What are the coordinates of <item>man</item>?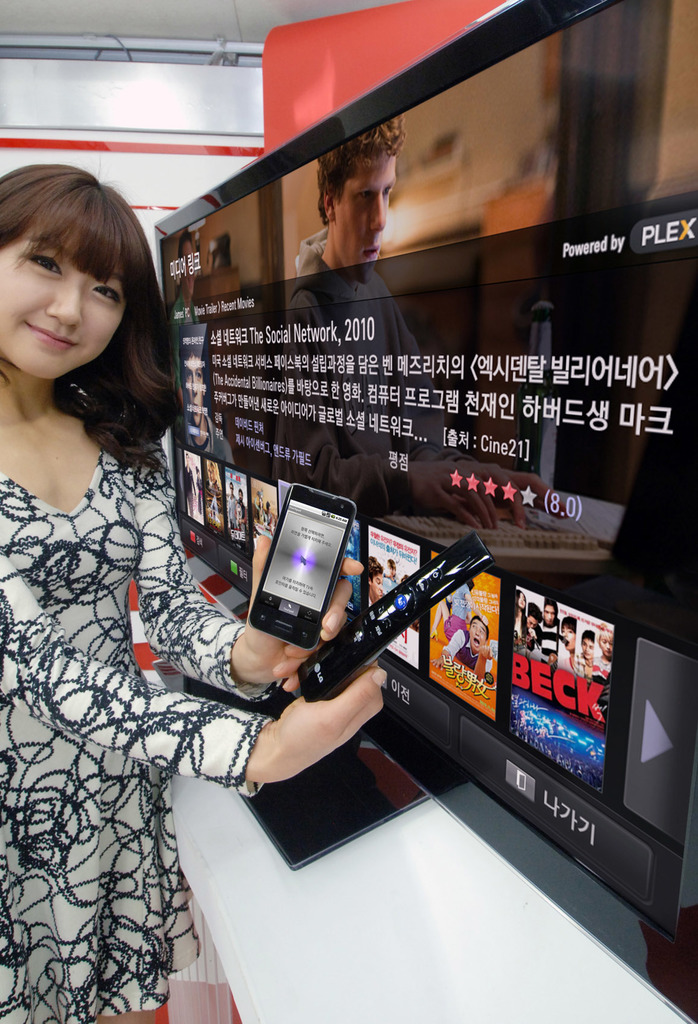
[x1=294, y1=137, x2=429, y2=282].
